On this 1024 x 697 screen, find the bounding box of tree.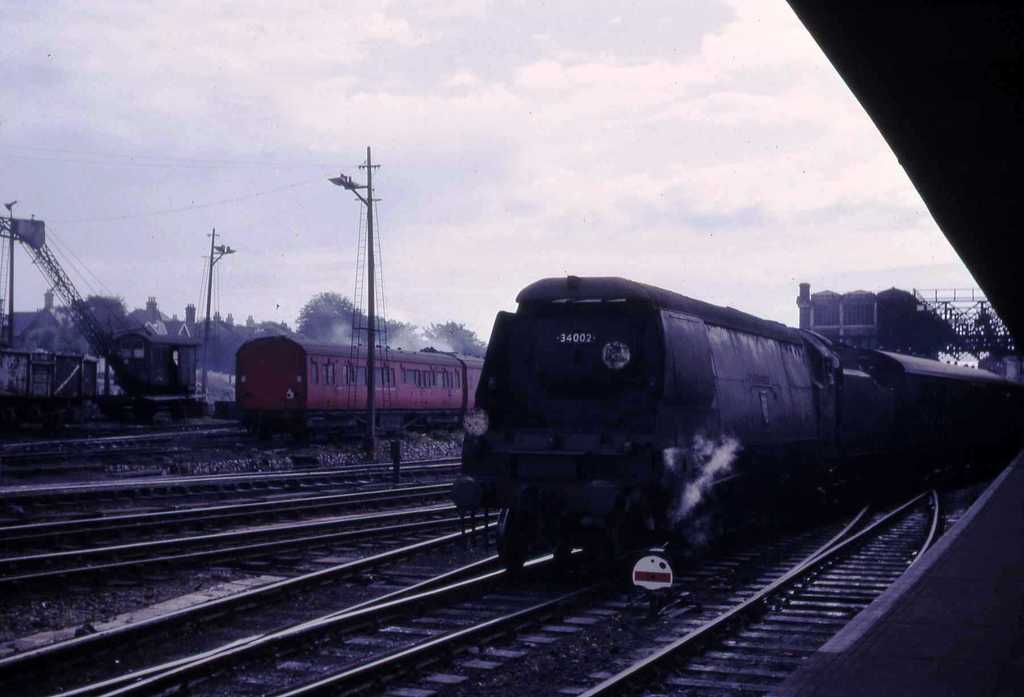
Bounding box: [298,289,364,341].
